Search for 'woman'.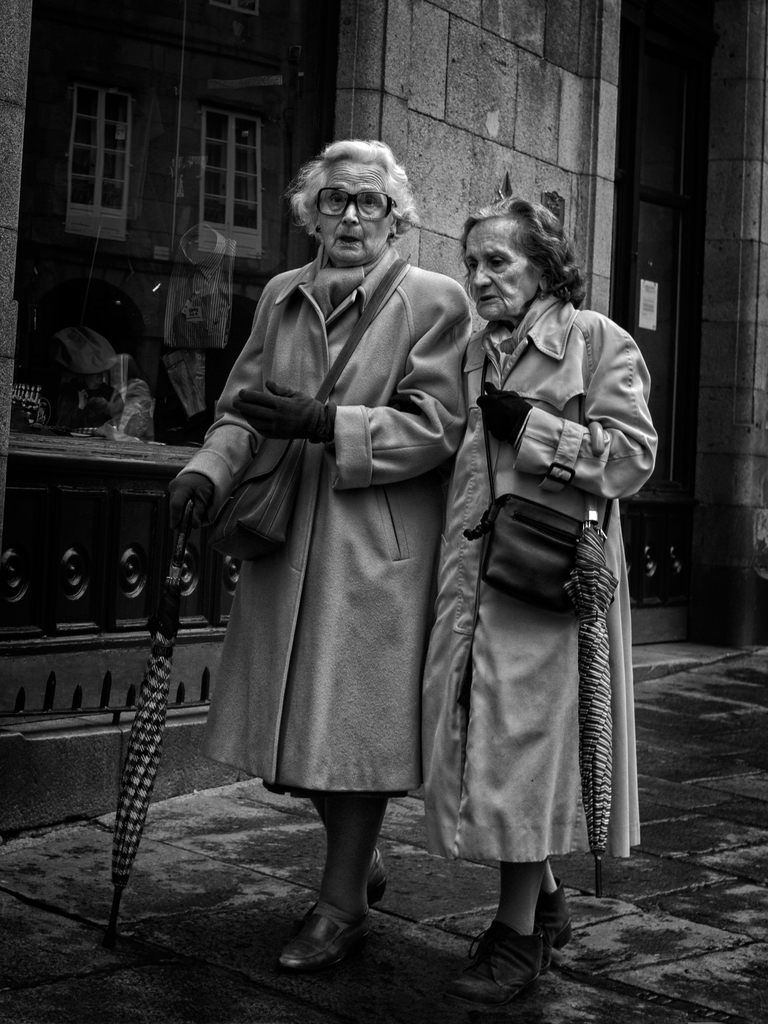
Found at locate(407, 192, 657, 979).
